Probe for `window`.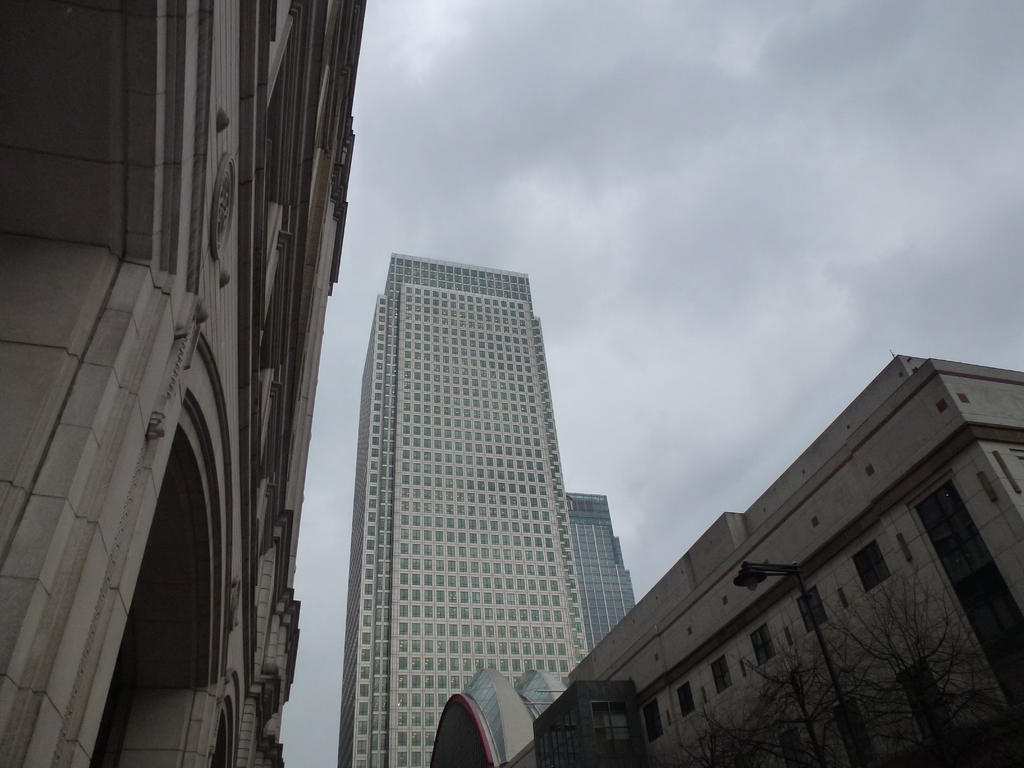
Probe result: region(676, 683, 692, 720).
